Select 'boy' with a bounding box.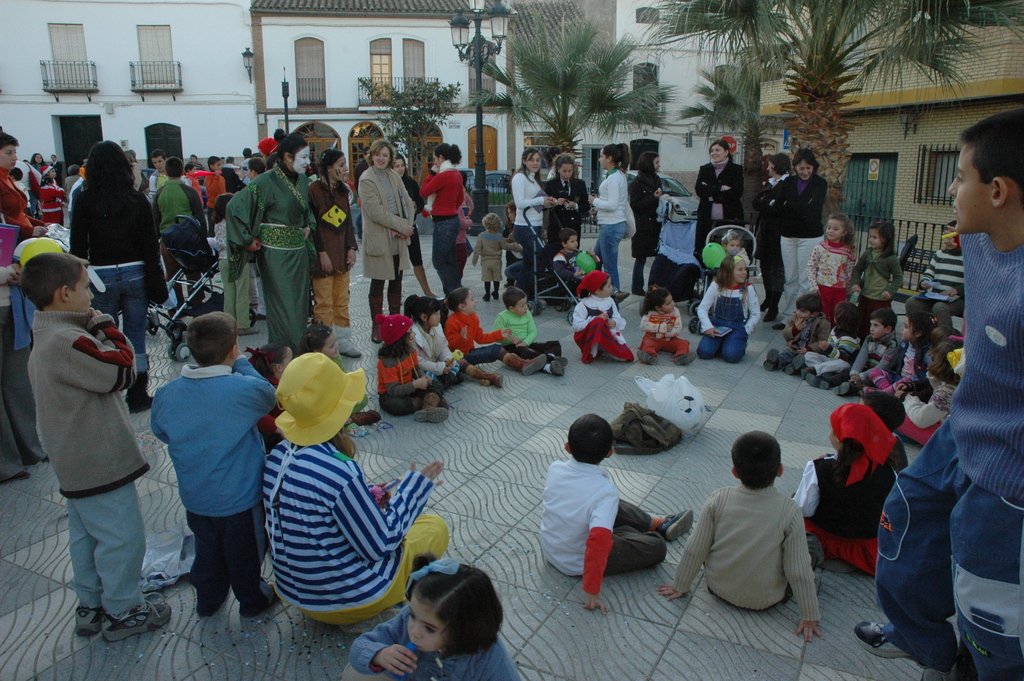
BBox(19, 252, 169, 639).
